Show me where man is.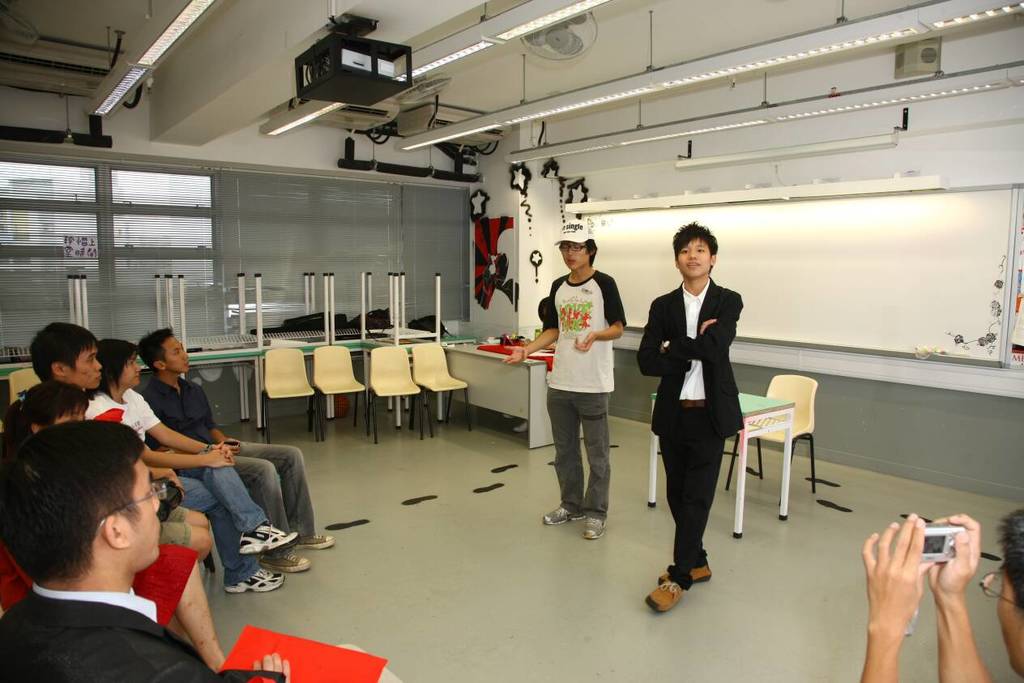
man is at pyautogui.locateOnScreen(141, 328, 343, 571).
